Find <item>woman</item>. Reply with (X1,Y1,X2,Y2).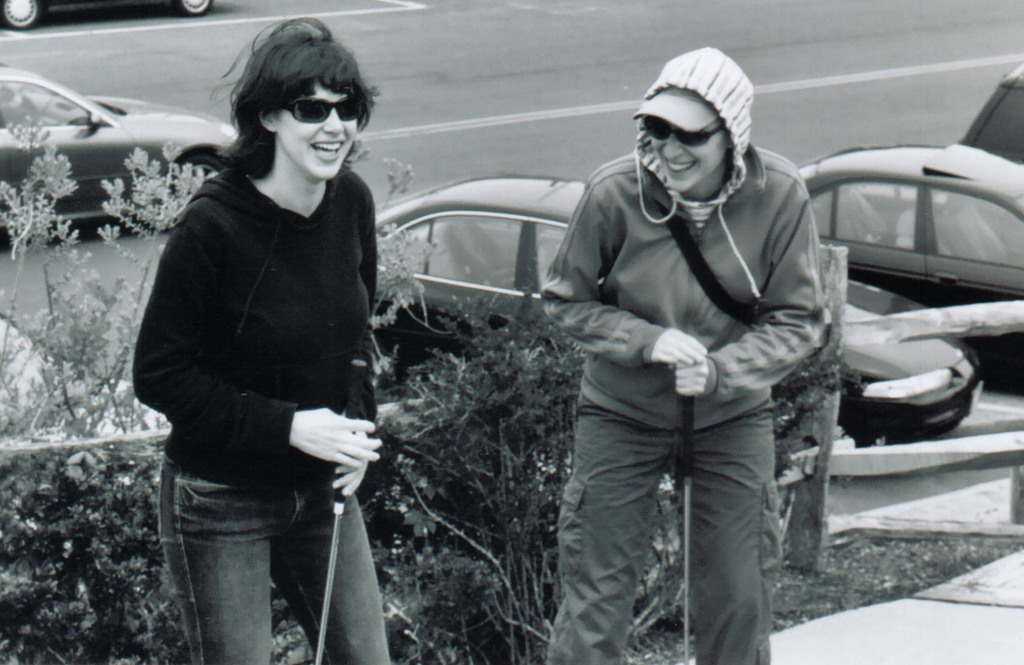
(541,44,826,664).
